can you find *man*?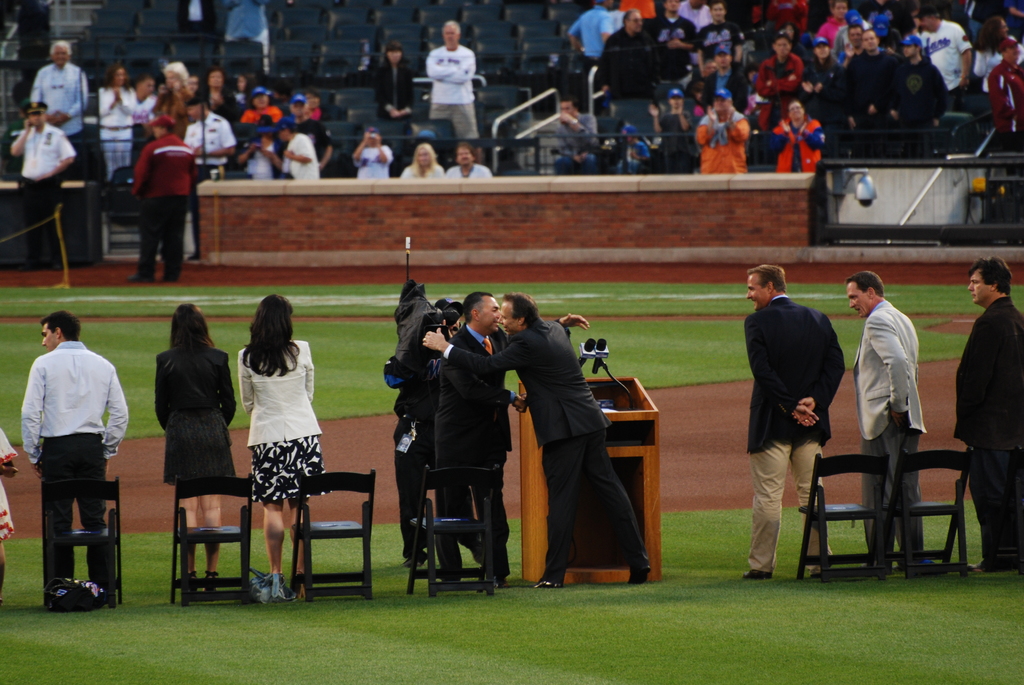
Yes, bounding box: <box>278,91,333,177</box>.
